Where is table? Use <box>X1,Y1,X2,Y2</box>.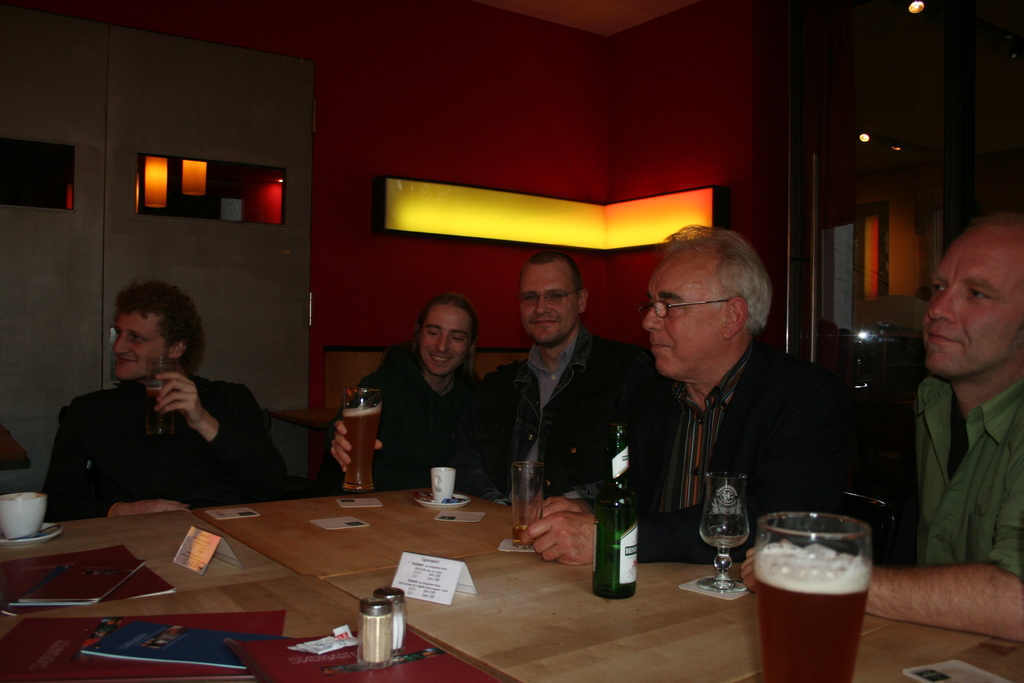
<box>188,469,517,581</box>.
